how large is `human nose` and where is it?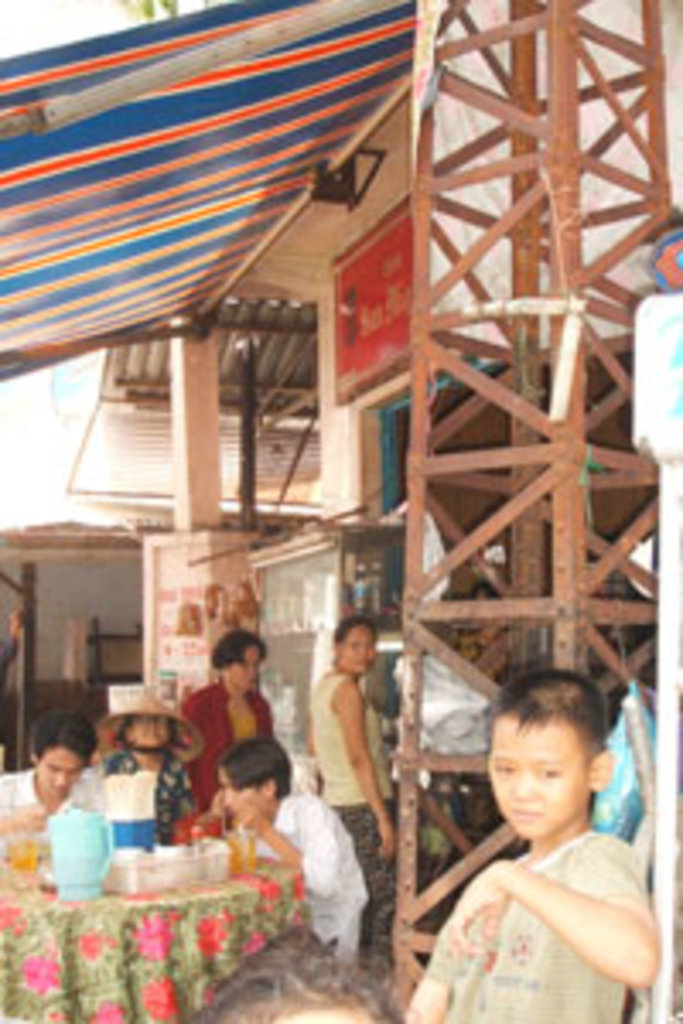
Bounding box: 502/771/540/795.
